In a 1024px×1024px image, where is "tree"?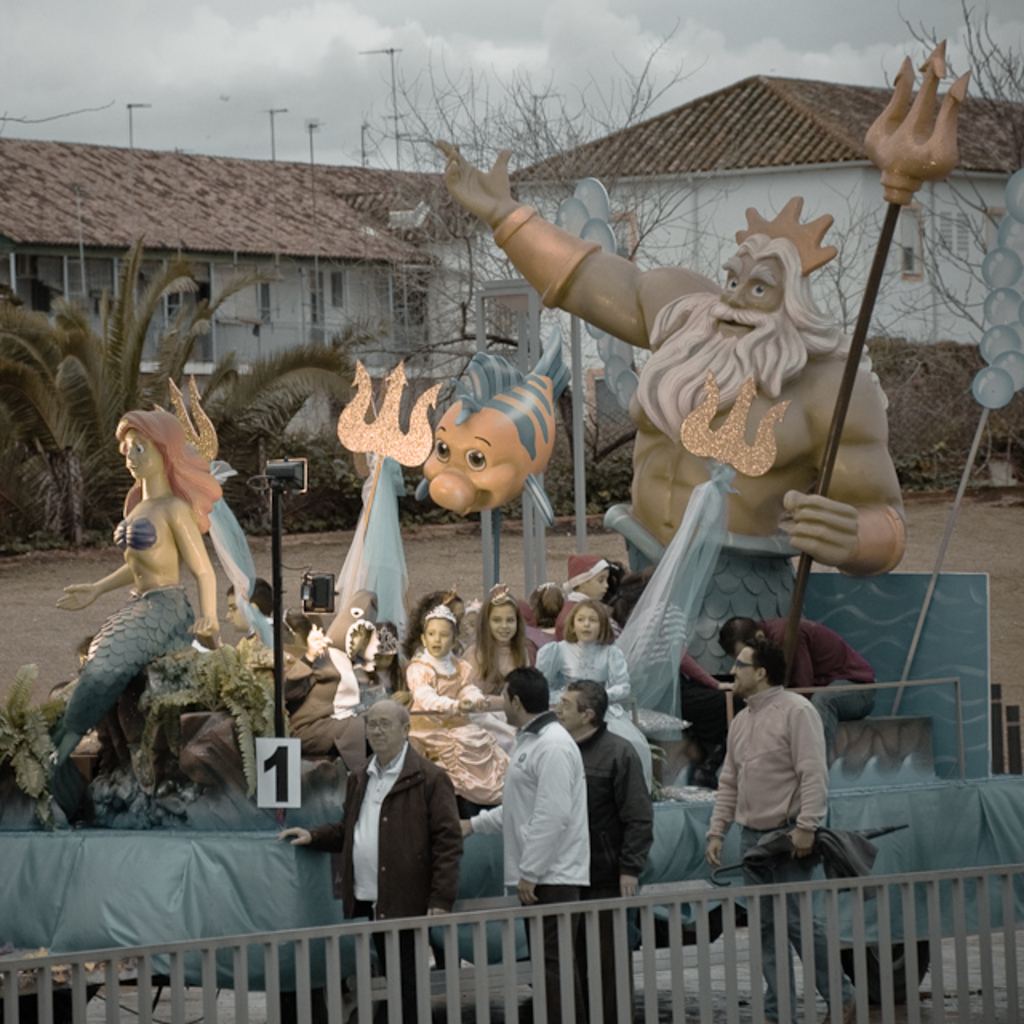
8, 658, 62, 794.
